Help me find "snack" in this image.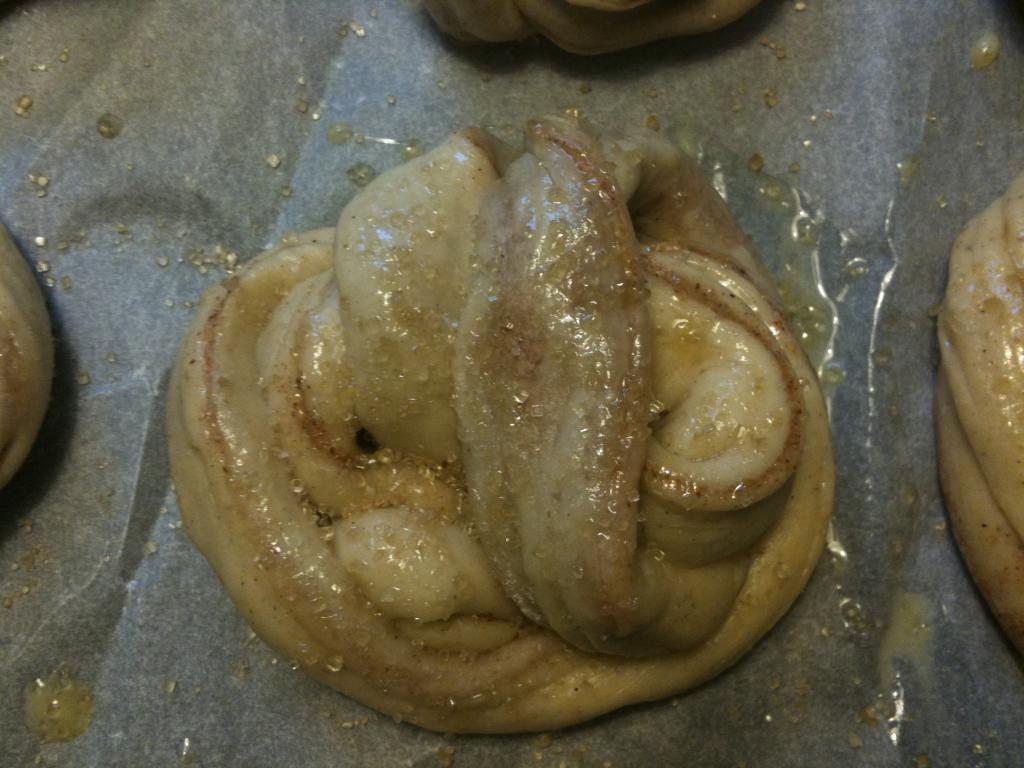
Found it: bbox=(0, 208, 68, 478).
